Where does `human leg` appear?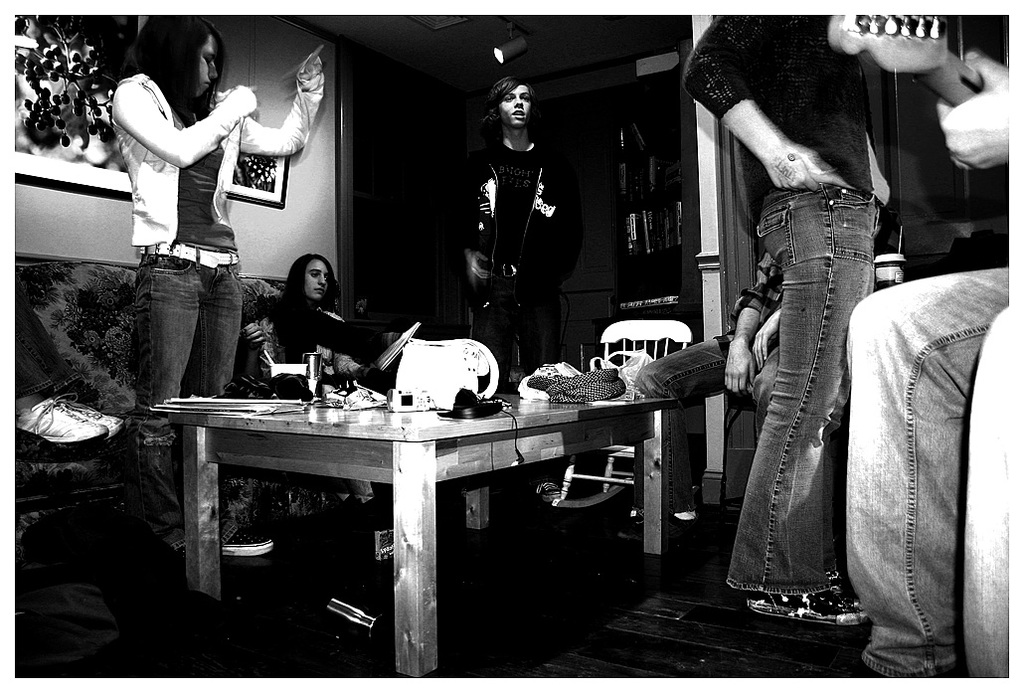
Appears at locate(847, 268, 1016, 679).
